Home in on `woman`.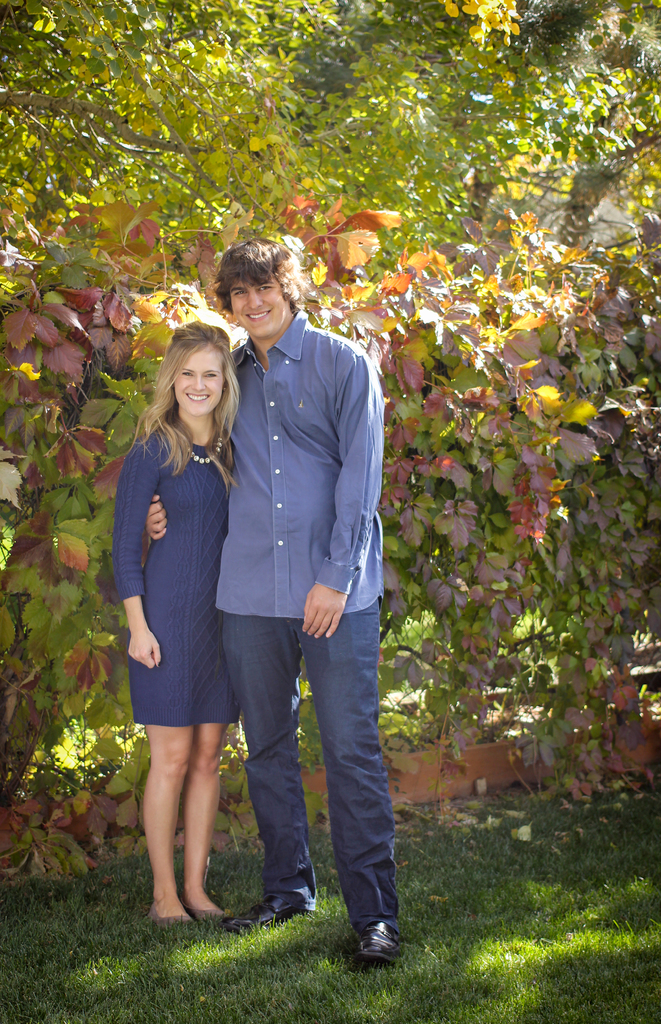
Homed in at box=[110, 321, 241, 929].
